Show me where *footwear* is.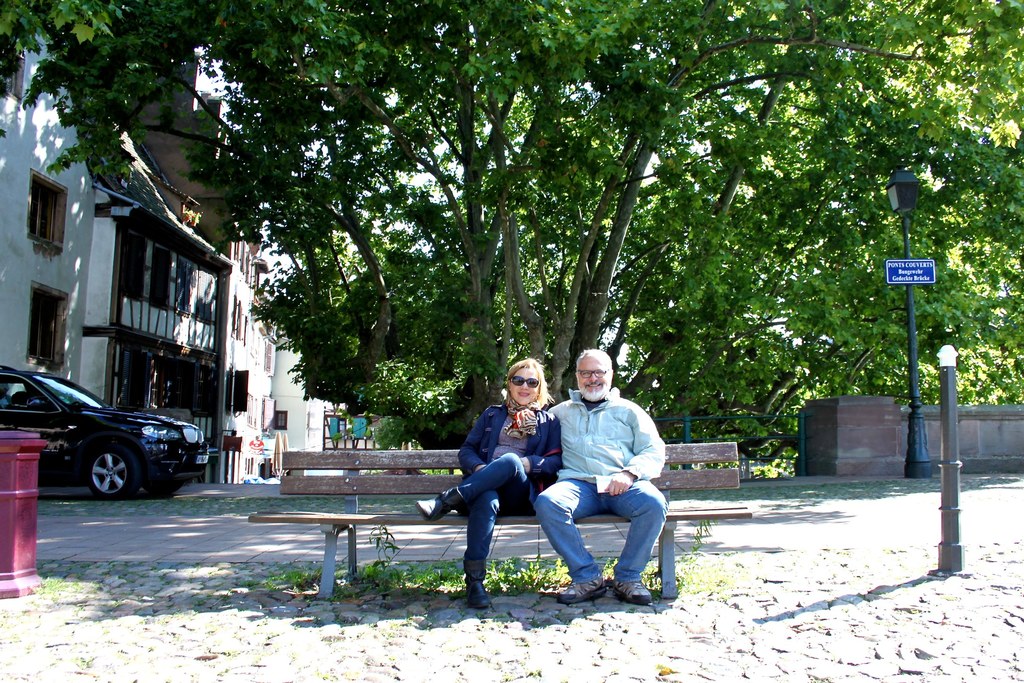
*footwear* is at 416/497/449/518.
